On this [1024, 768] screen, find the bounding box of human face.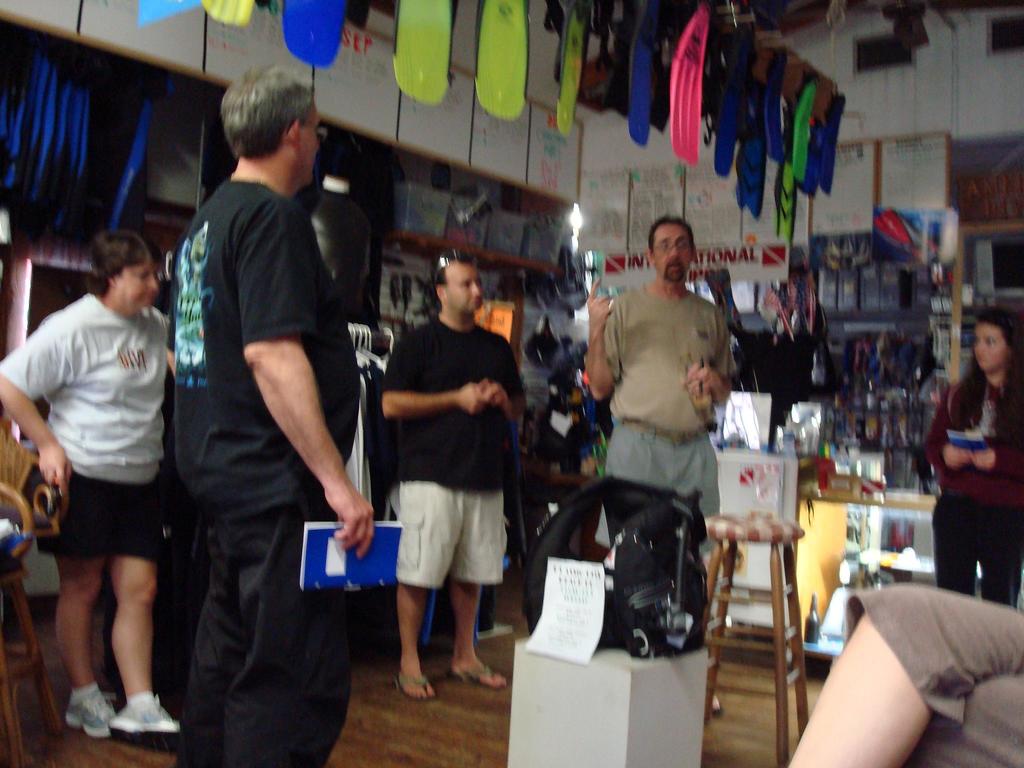
Bounding box: [left=973, top=318, right=1014, bottom=374].
